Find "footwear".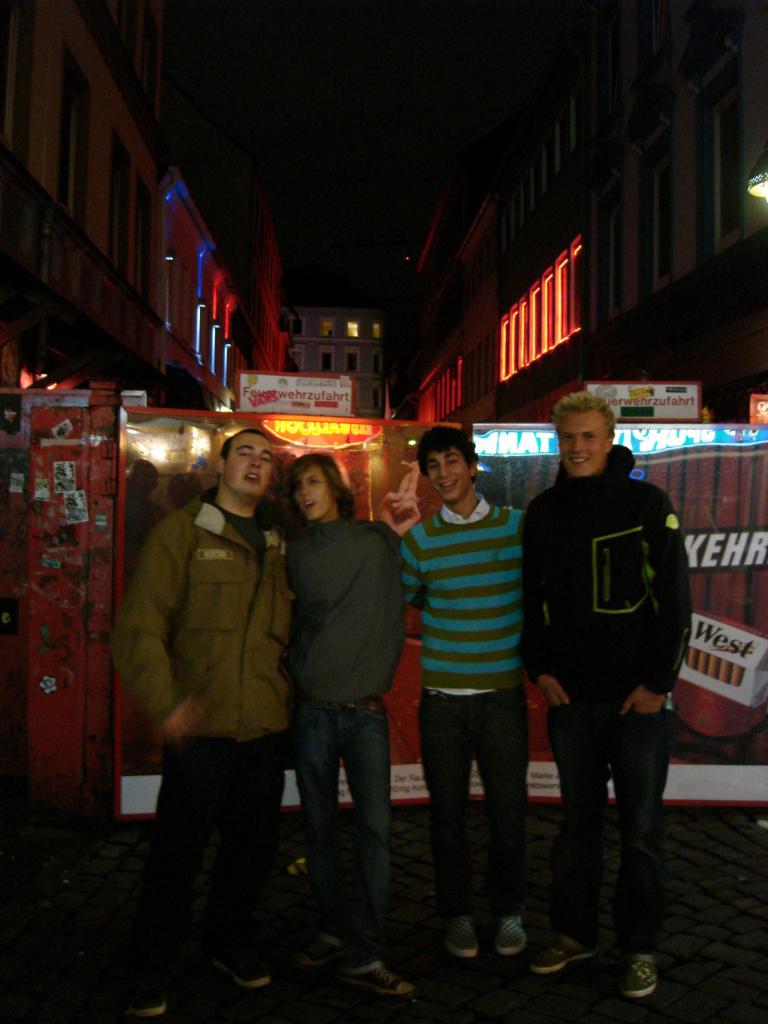
box(442, 913, 480, 962).
